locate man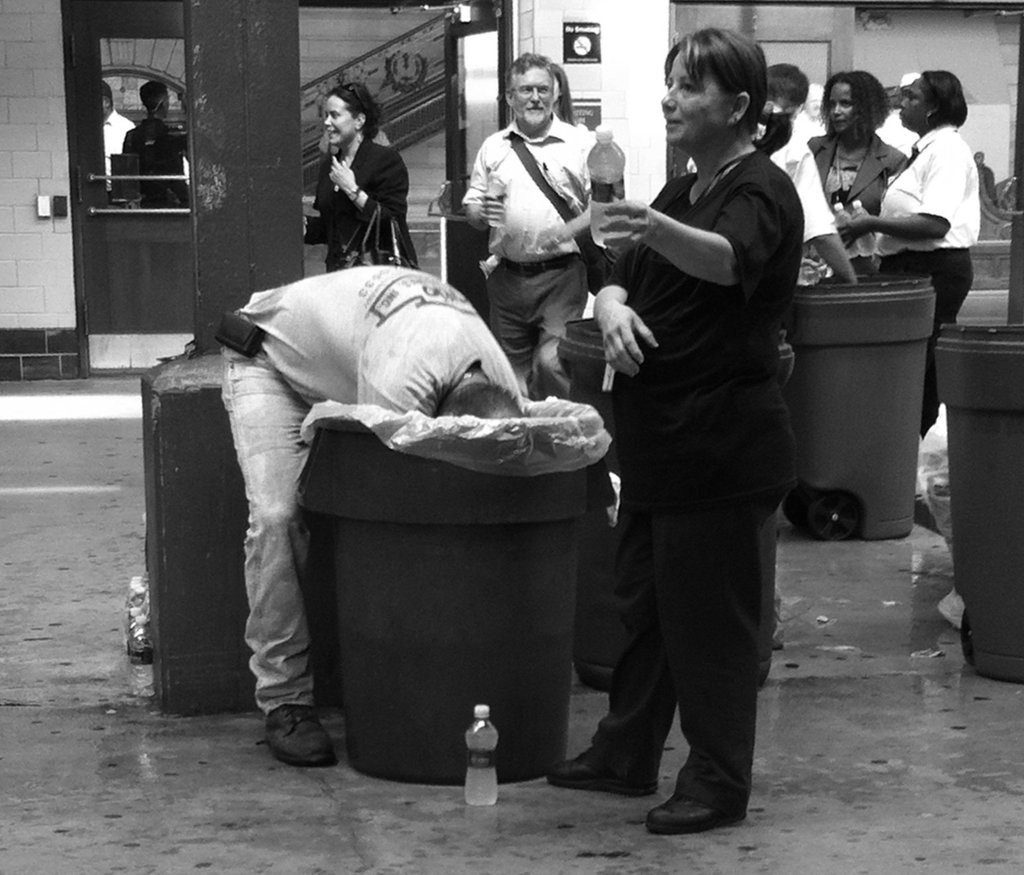
(221,262,522,768)
